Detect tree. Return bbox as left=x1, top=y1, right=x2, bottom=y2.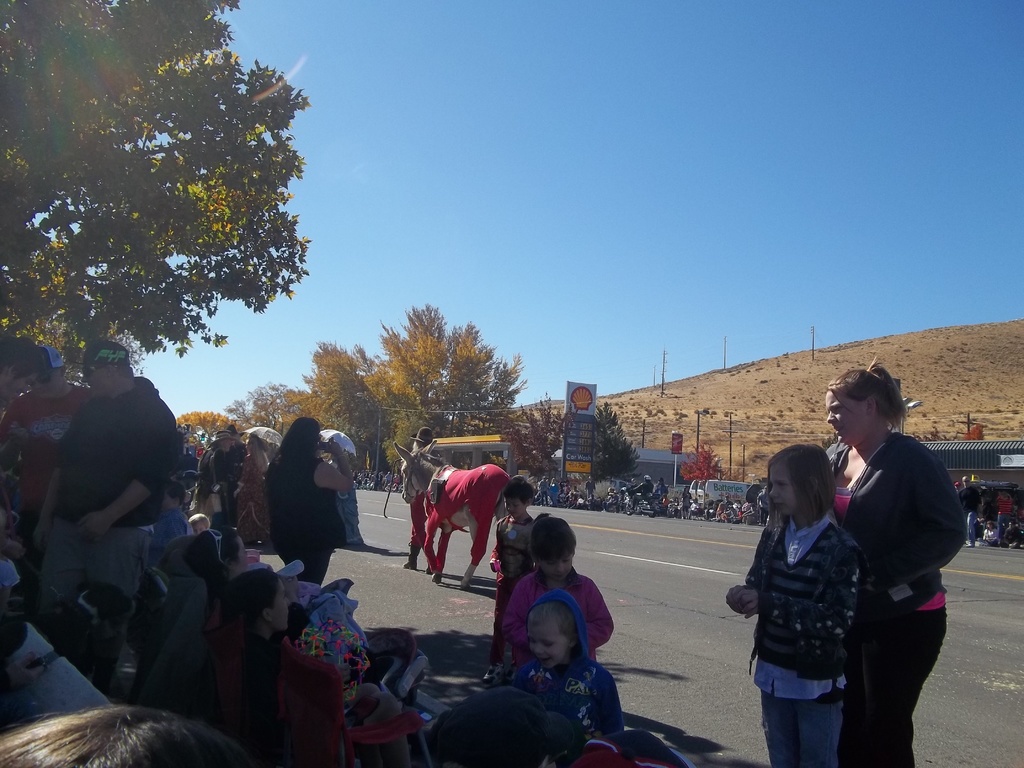
left=586, top=395, right=644, bottom=491.
